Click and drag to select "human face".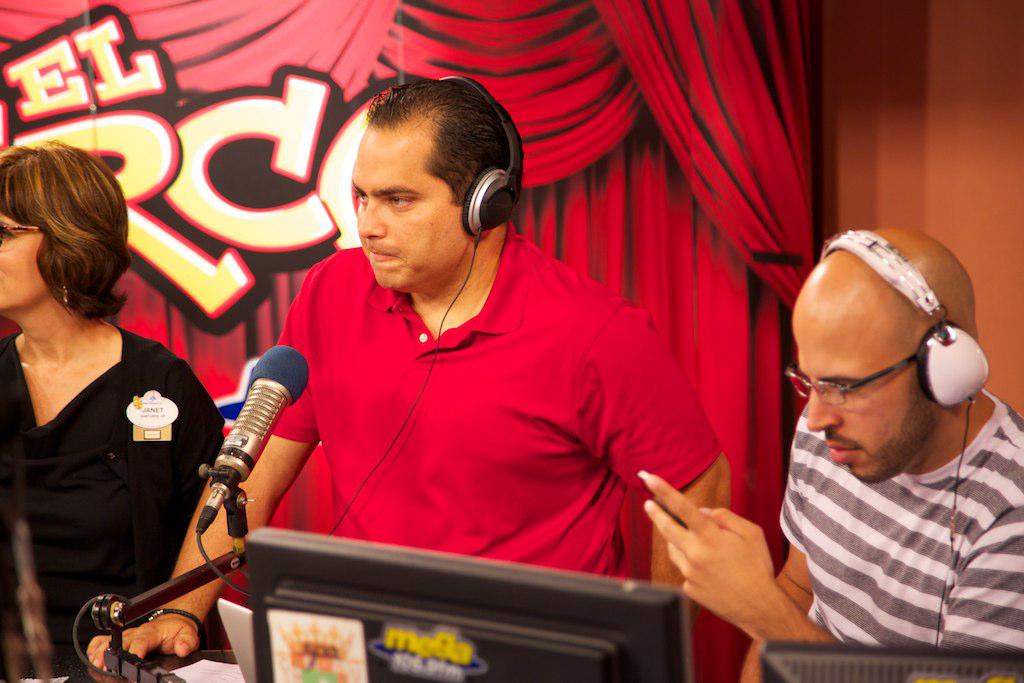
Selection: [794, 292, 931, 482].
